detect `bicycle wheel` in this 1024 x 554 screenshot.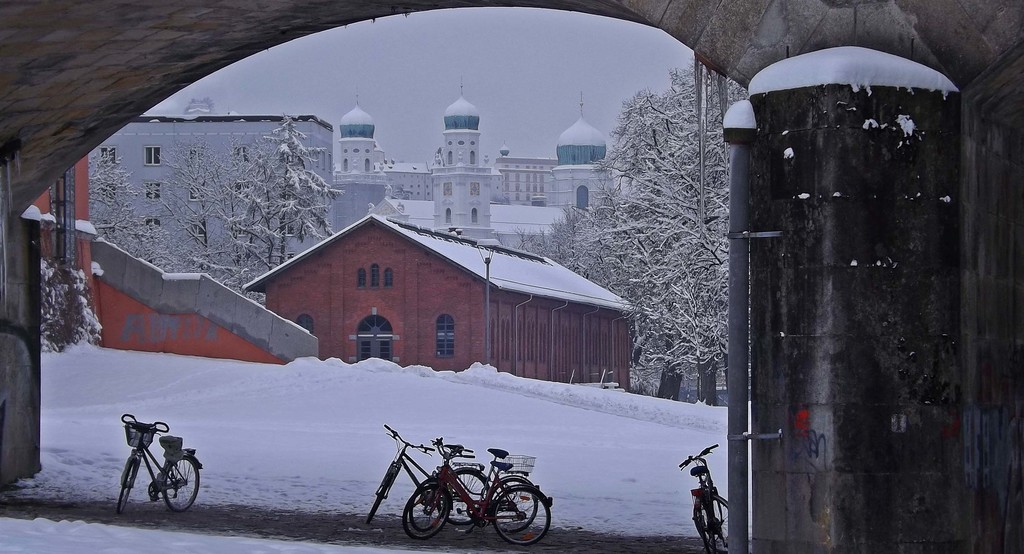
Detection: box=[412, 476, 449, 532].
